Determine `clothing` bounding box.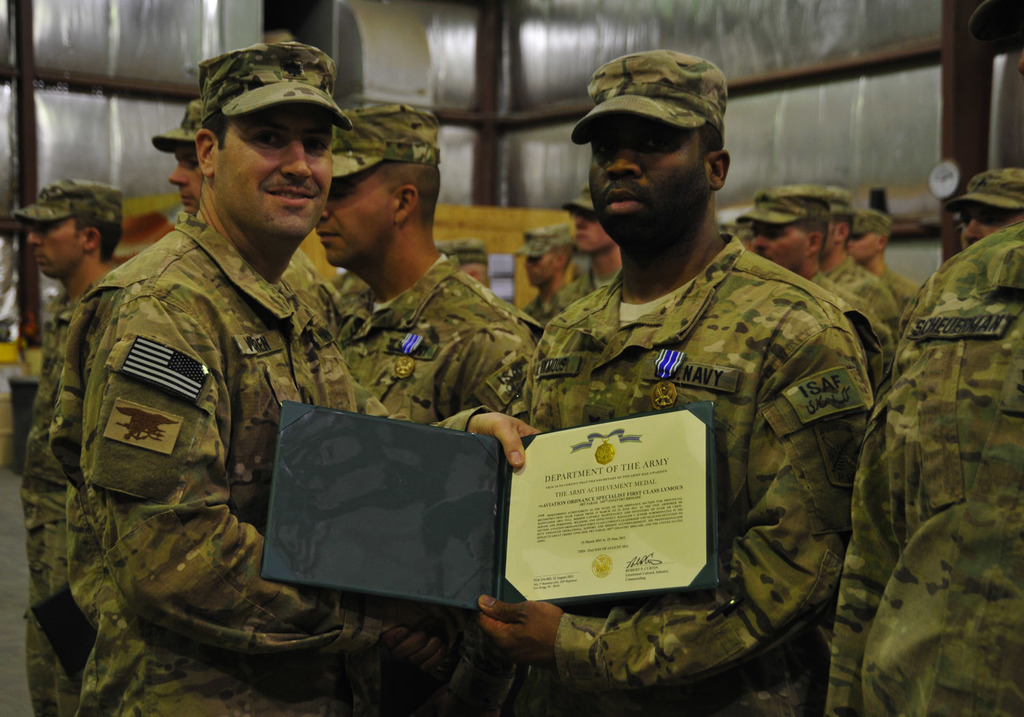
Determined: (567, 201, 1021, 716).
